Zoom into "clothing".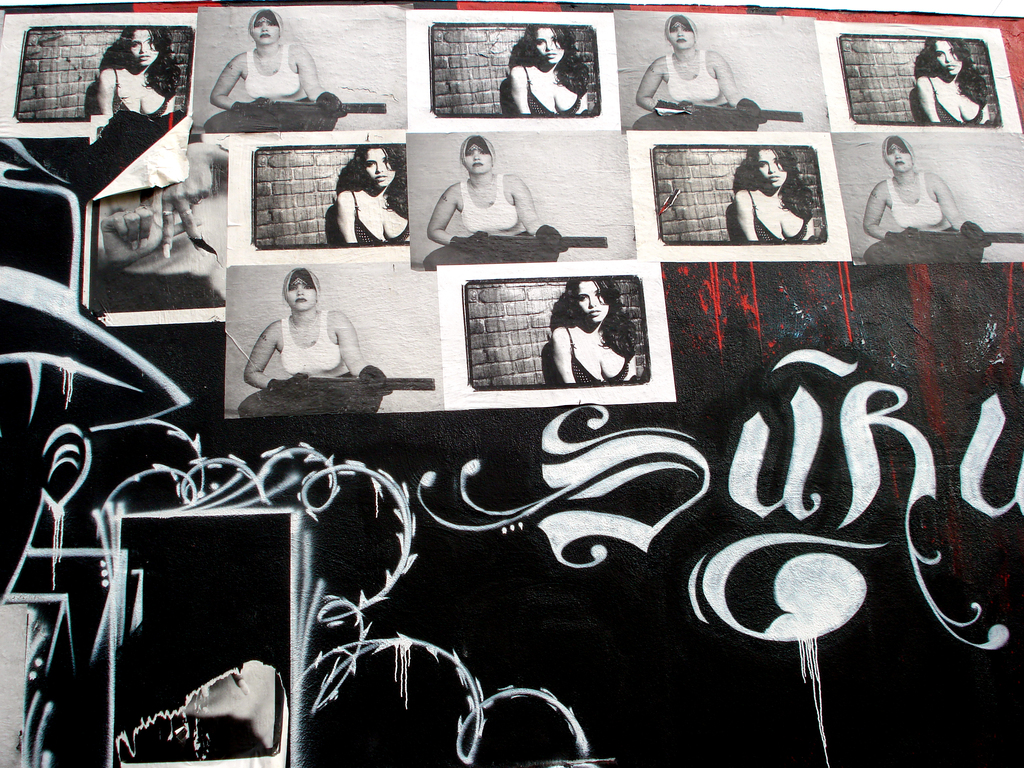
Zoom target: [x1=634, y1=48, x2=761, y2=134].
